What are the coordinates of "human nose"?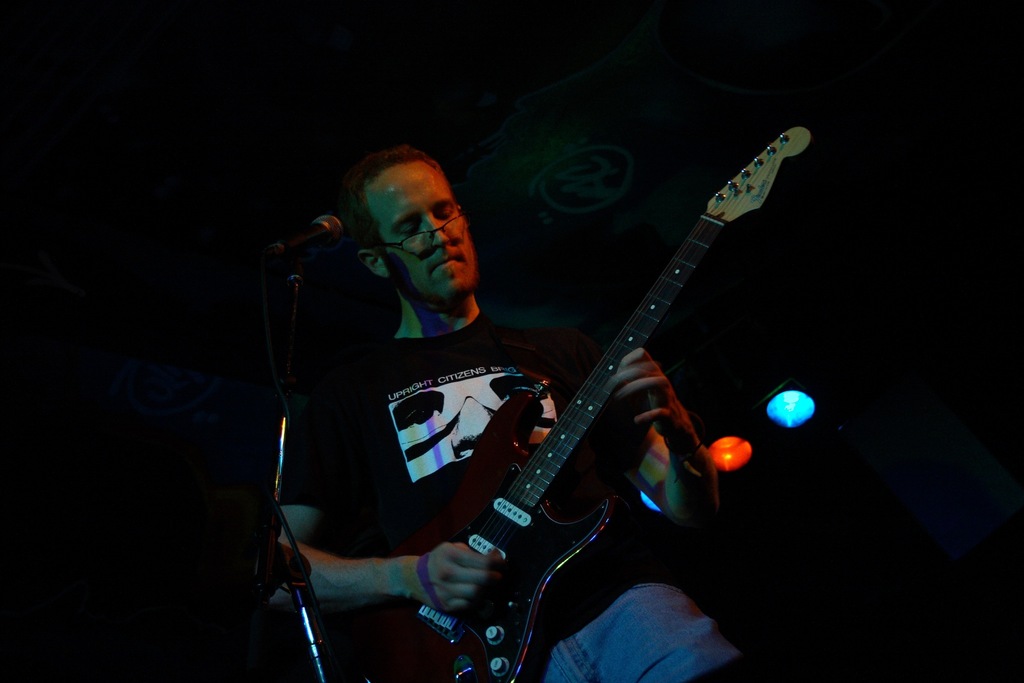
crop(427, 211, 449, 248).
